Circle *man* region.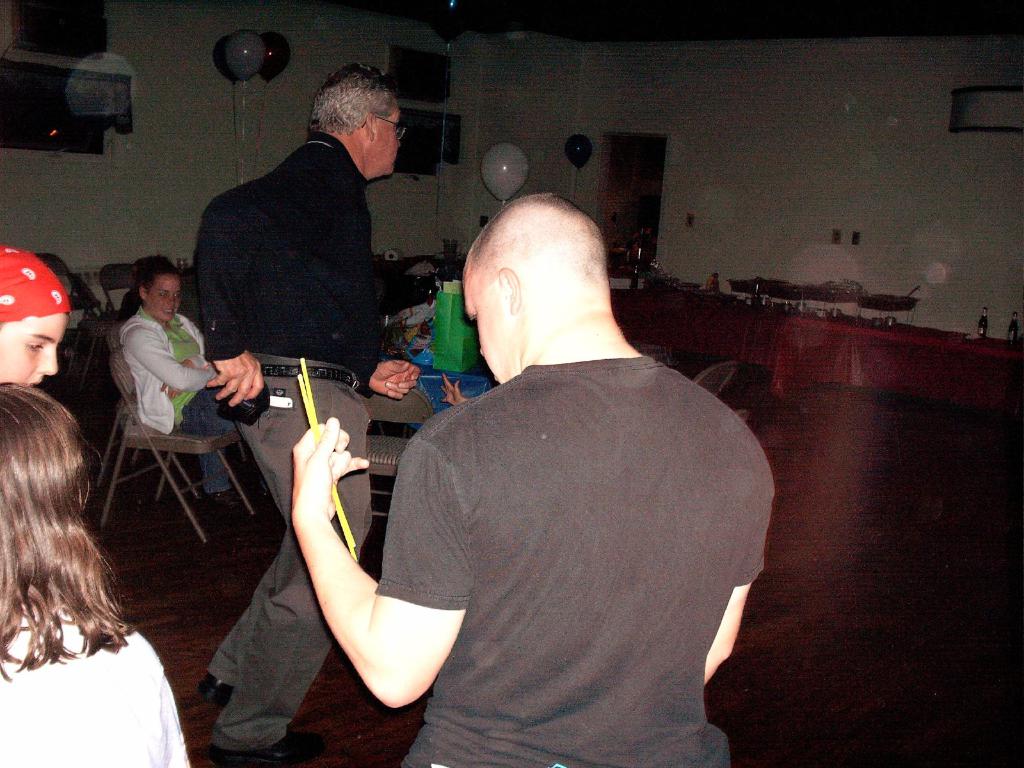
Region: x1=0, y1=246, x2=72, y2=388.
